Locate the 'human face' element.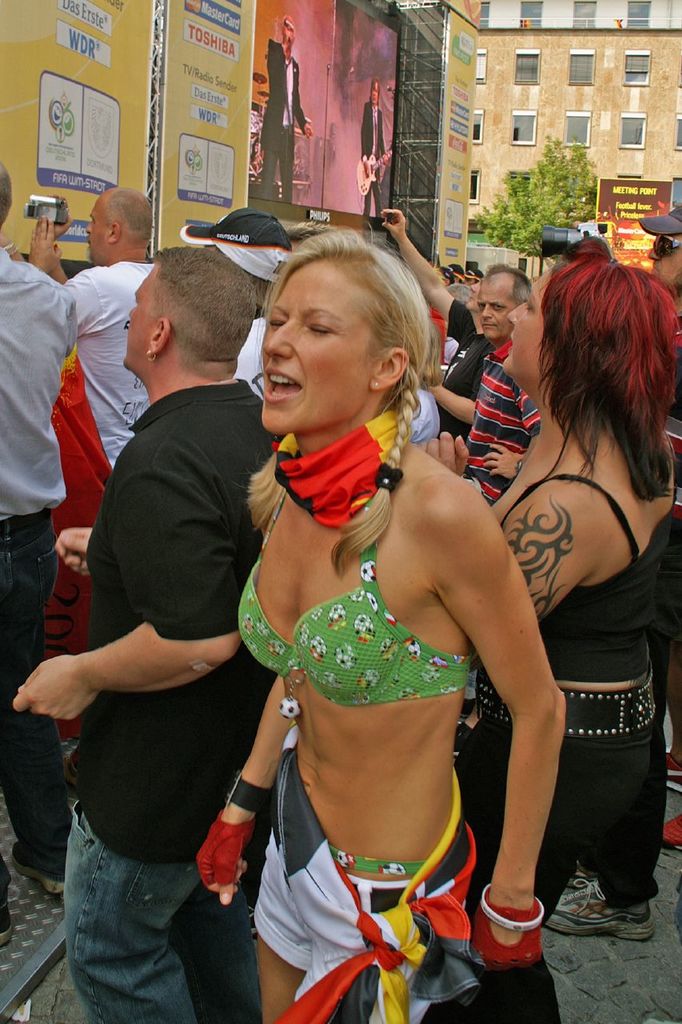
Element bbox: box=[253, 258, 379, 439].
